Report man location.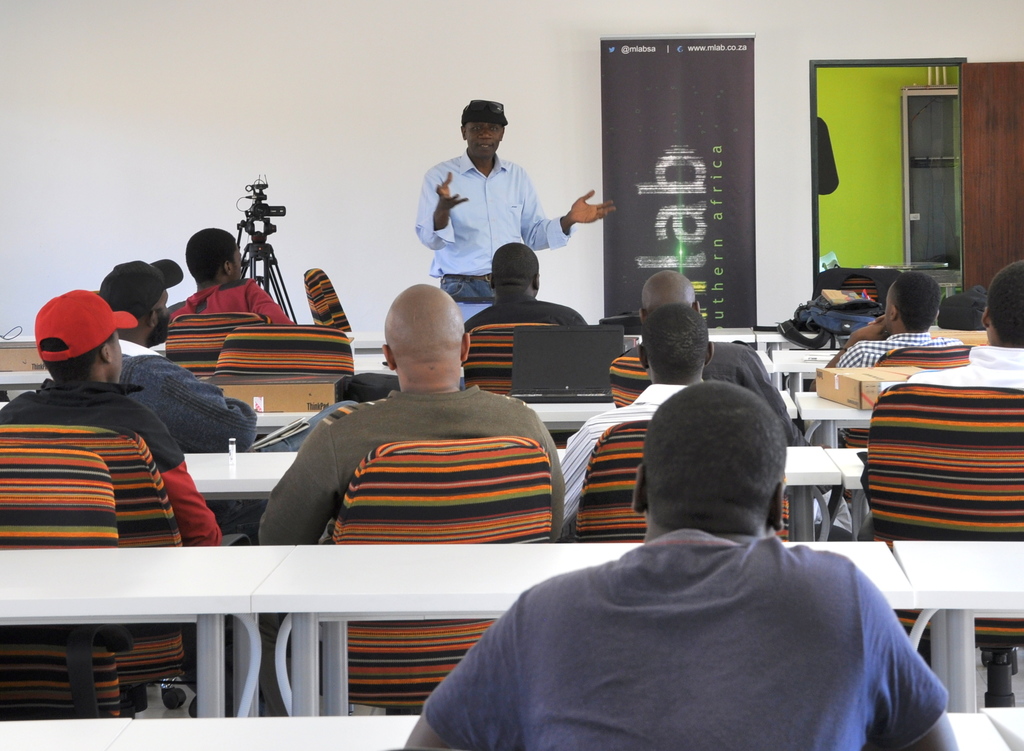
Report: <box>826,268,964,368</box>.
